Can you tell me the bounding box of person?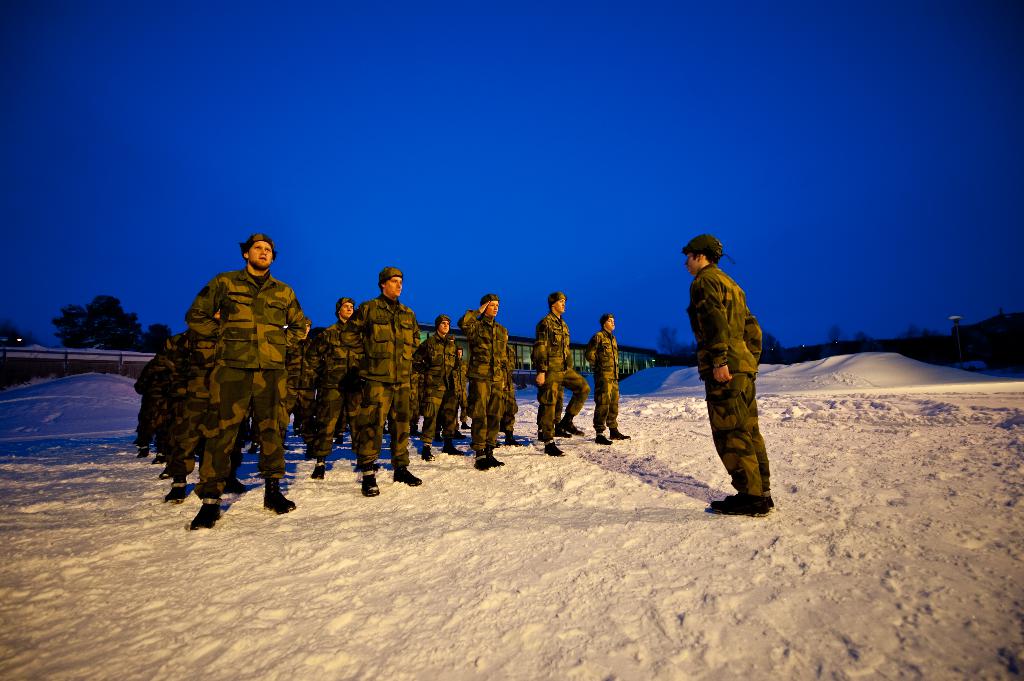
BBox(530, 287, 581, 452).
